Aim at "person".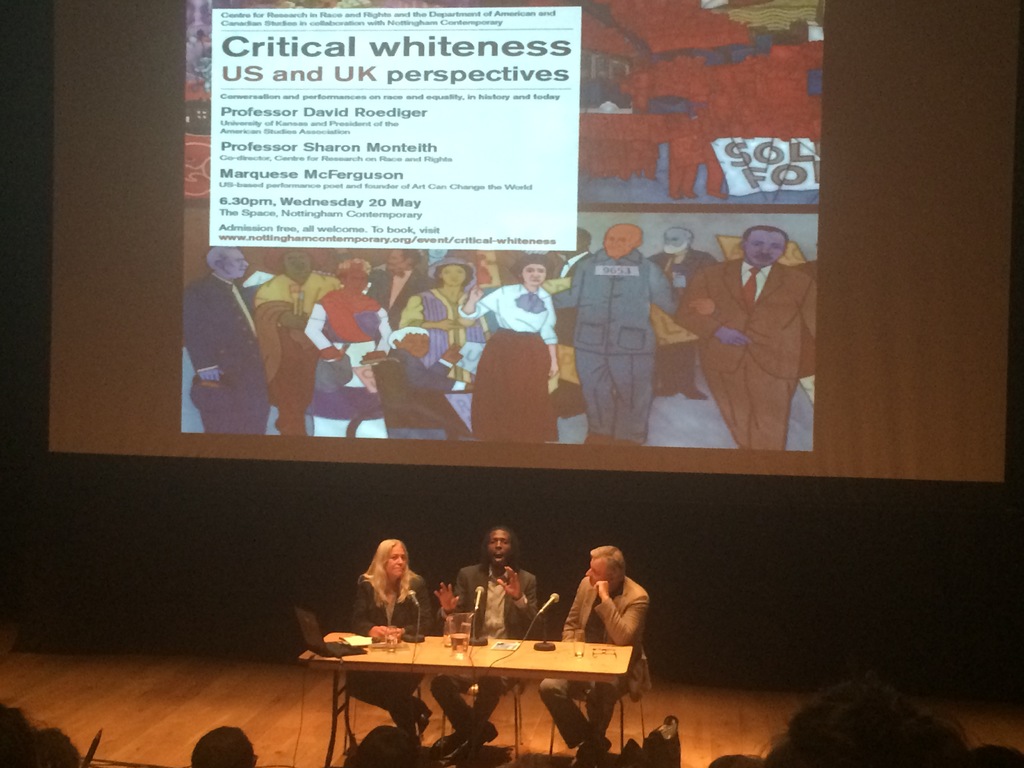
Aimed at <region>454, 255, 554, 444</region>.
